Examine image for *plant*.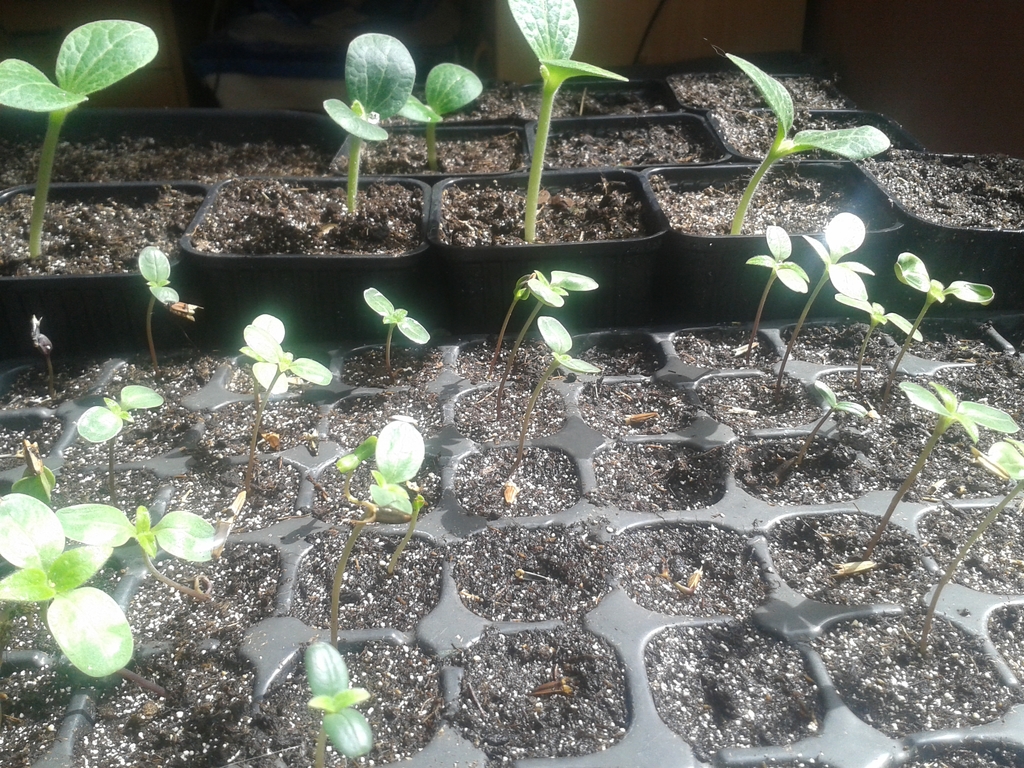
Examination result: {"left": 925, "top": 441, "right": 1023, "bottom": 654}.
